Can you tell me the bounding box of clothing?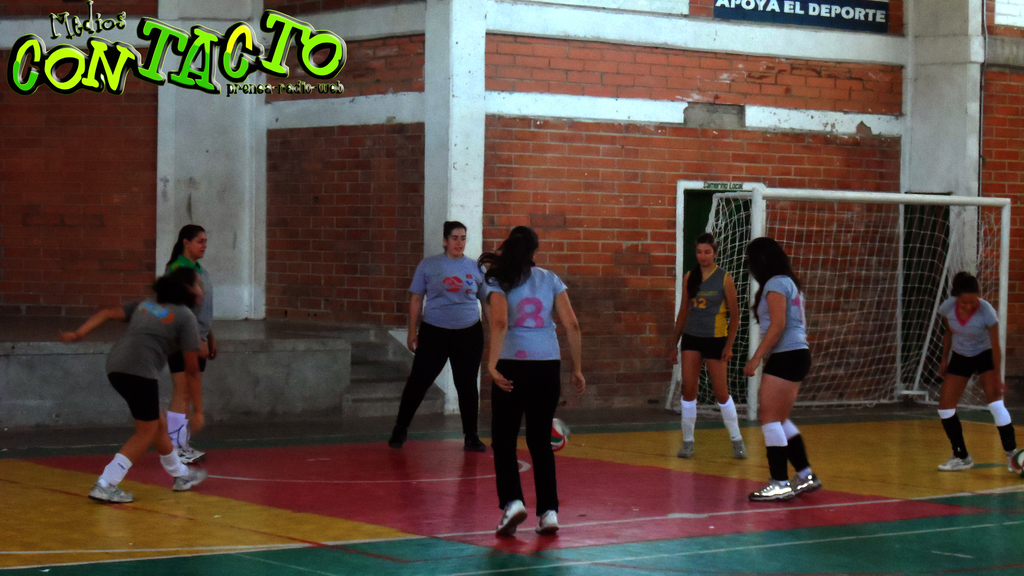
{"left": 388, "top": 249, "right": 488, "bottom": 436}.
